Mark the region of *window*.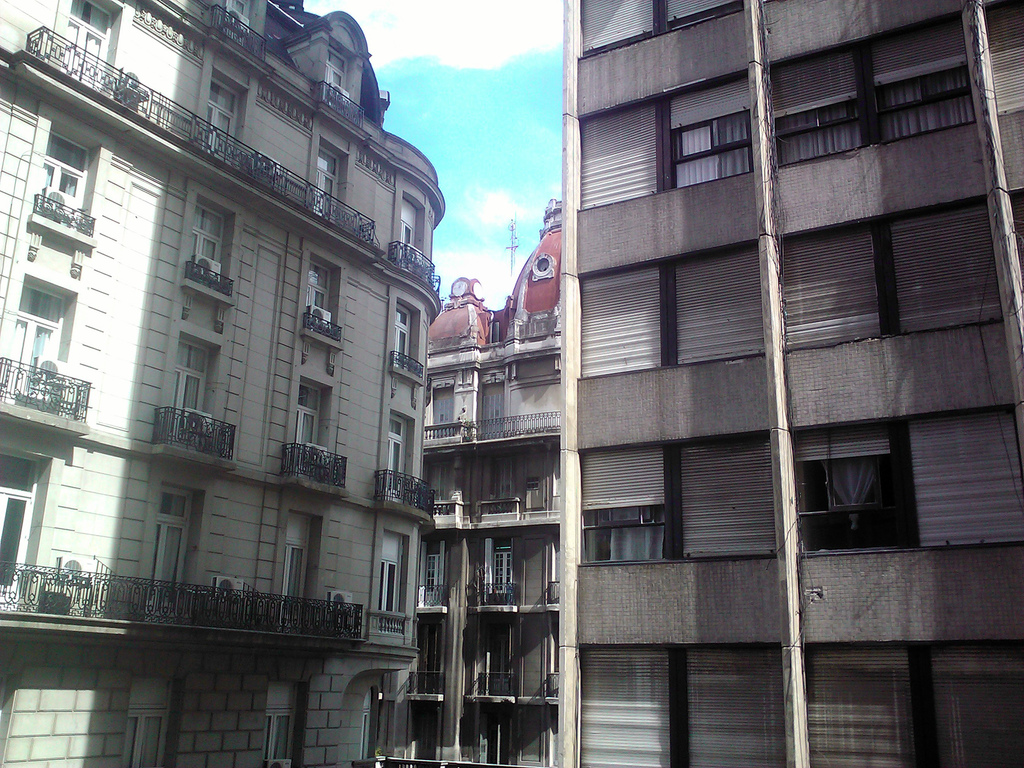
Region: (left=576, top=241, right=763, bottom=378).
